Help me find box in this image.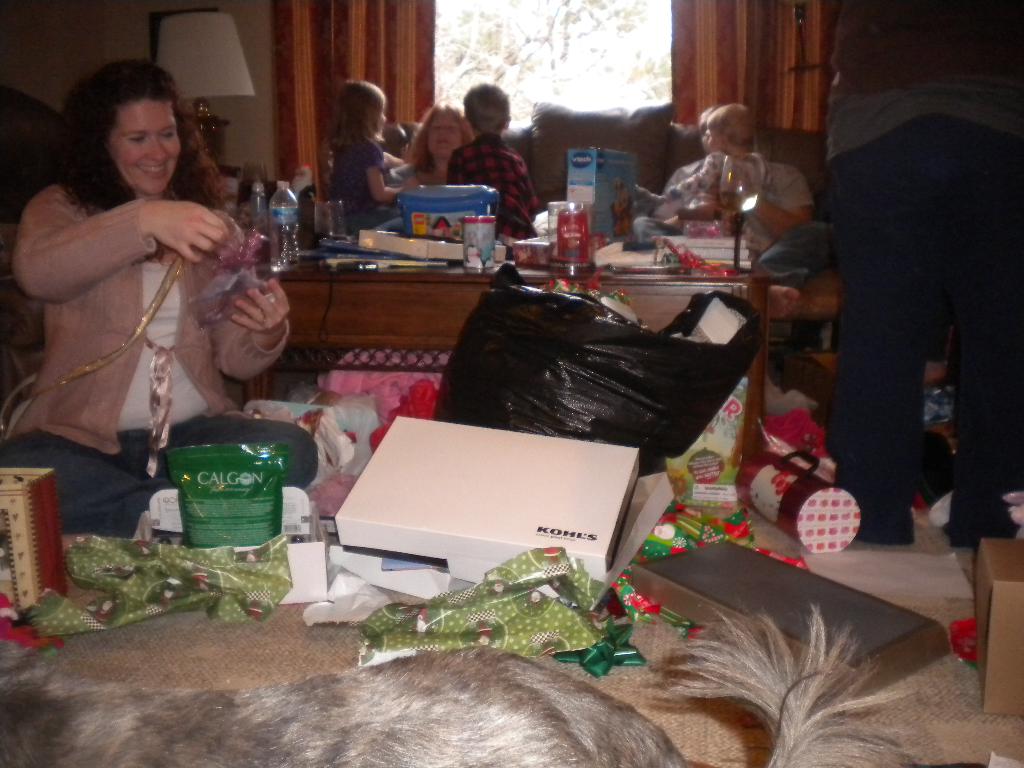
Found it: BBox(317, 408, 656, 587).
